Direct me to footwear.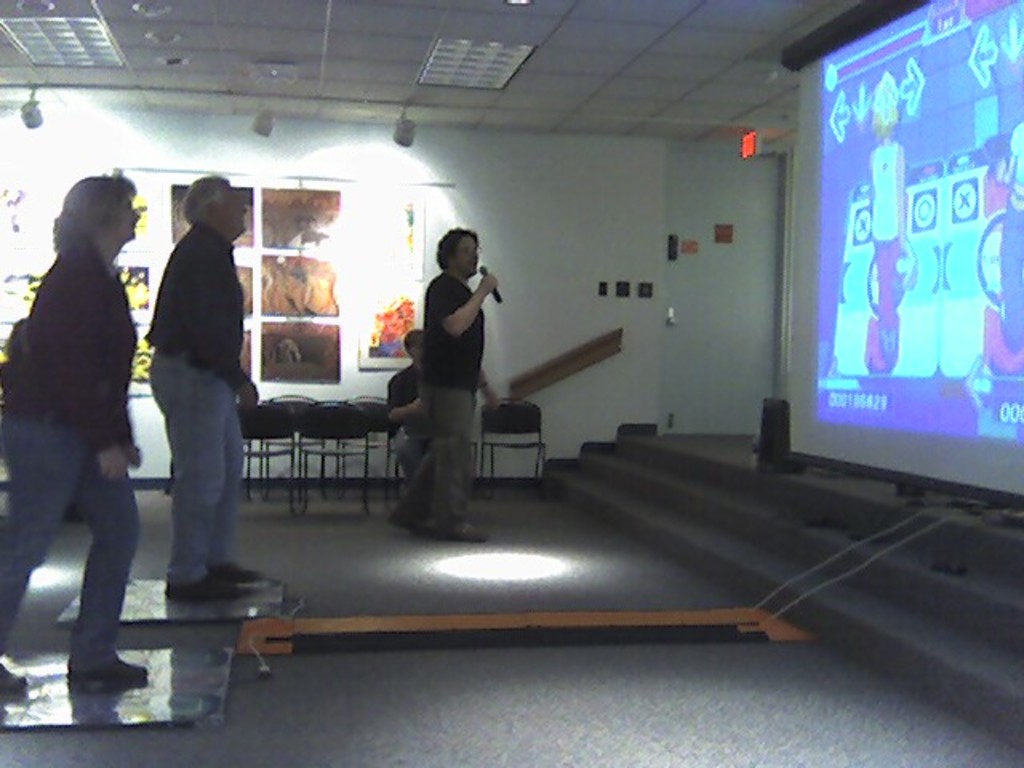
Direction: Rect(434, 520, 483, 542).
